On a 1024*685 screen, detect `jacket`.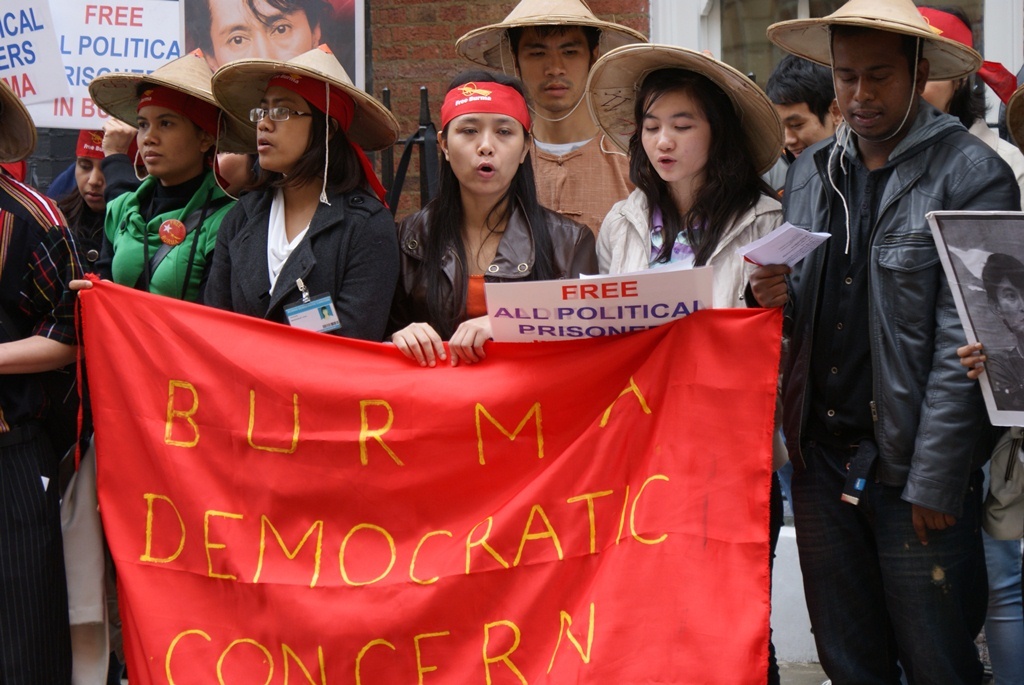
bbox=(786, 30, 998, 563).
